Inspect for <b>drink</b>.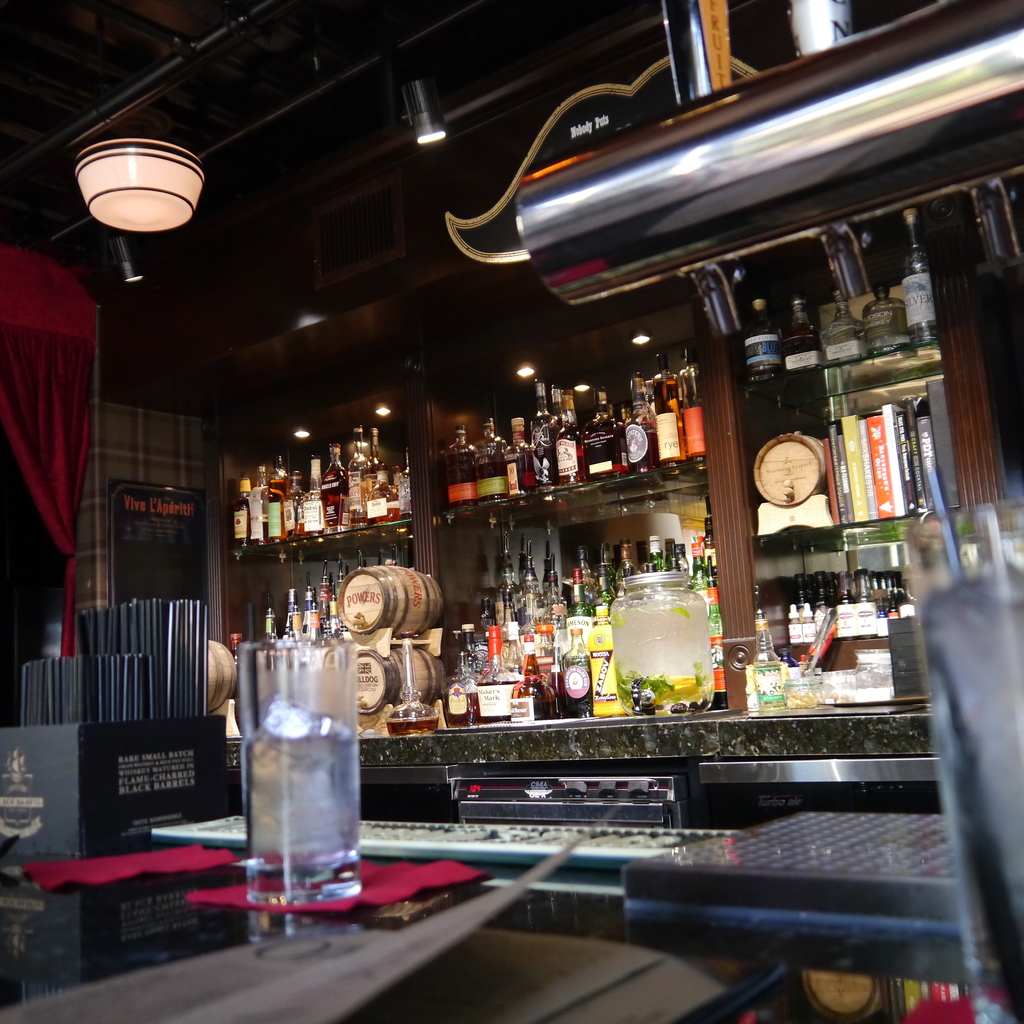
Inspection: bbox=[455, 531, 732, 722].
